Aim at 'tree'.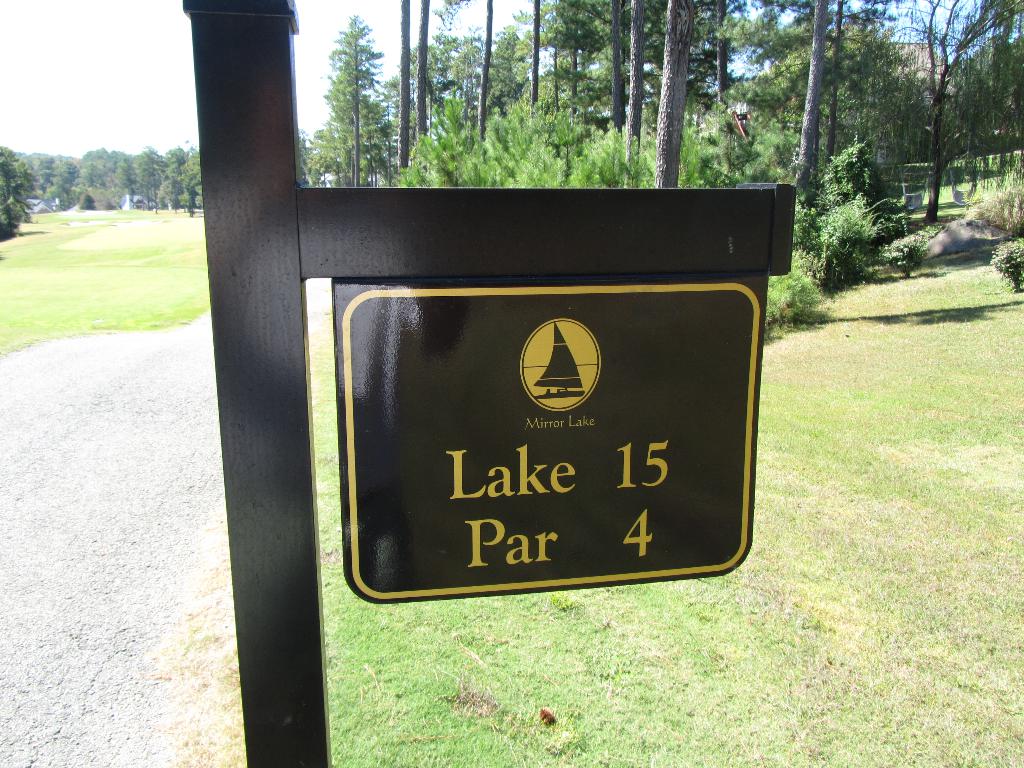
Aimed at 100/147/126/203.
